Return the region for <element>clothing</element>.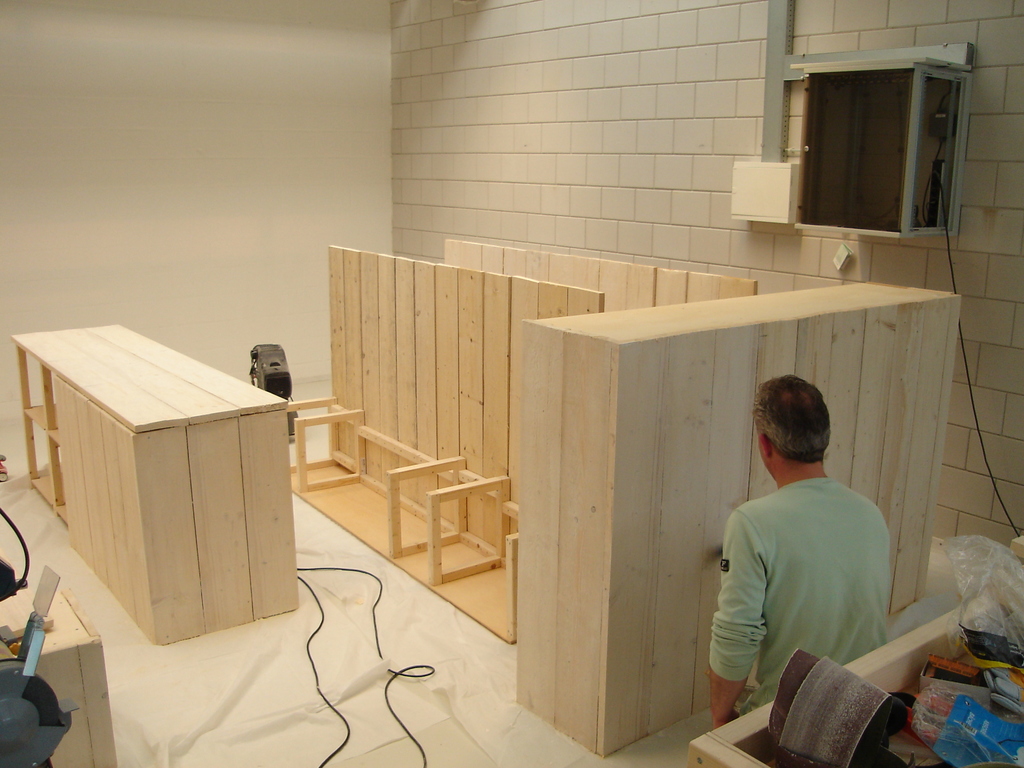
x1=715, y1=443, x2=903, y2=718.
